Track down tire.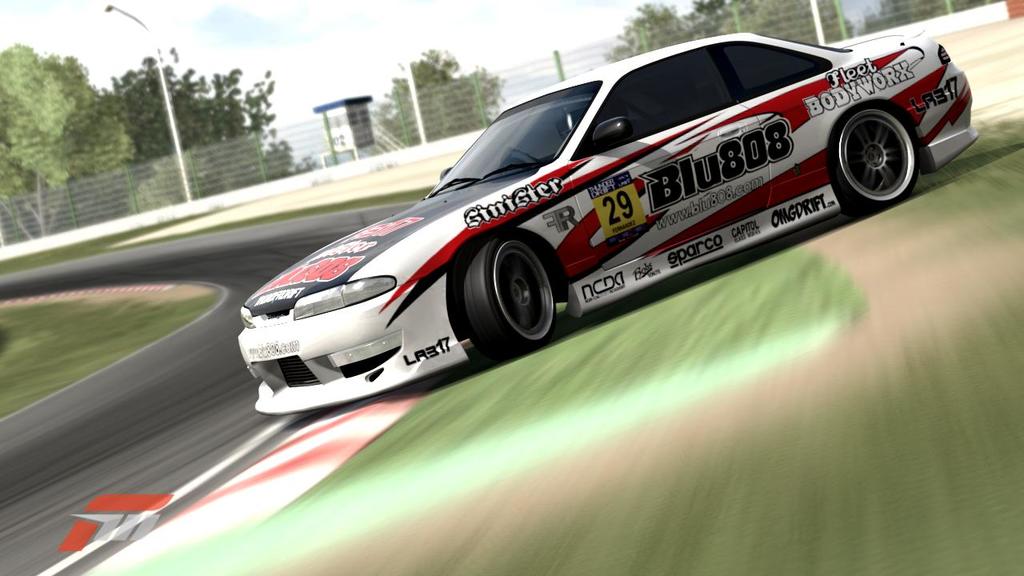
Tracked to (459,238,557,355).
